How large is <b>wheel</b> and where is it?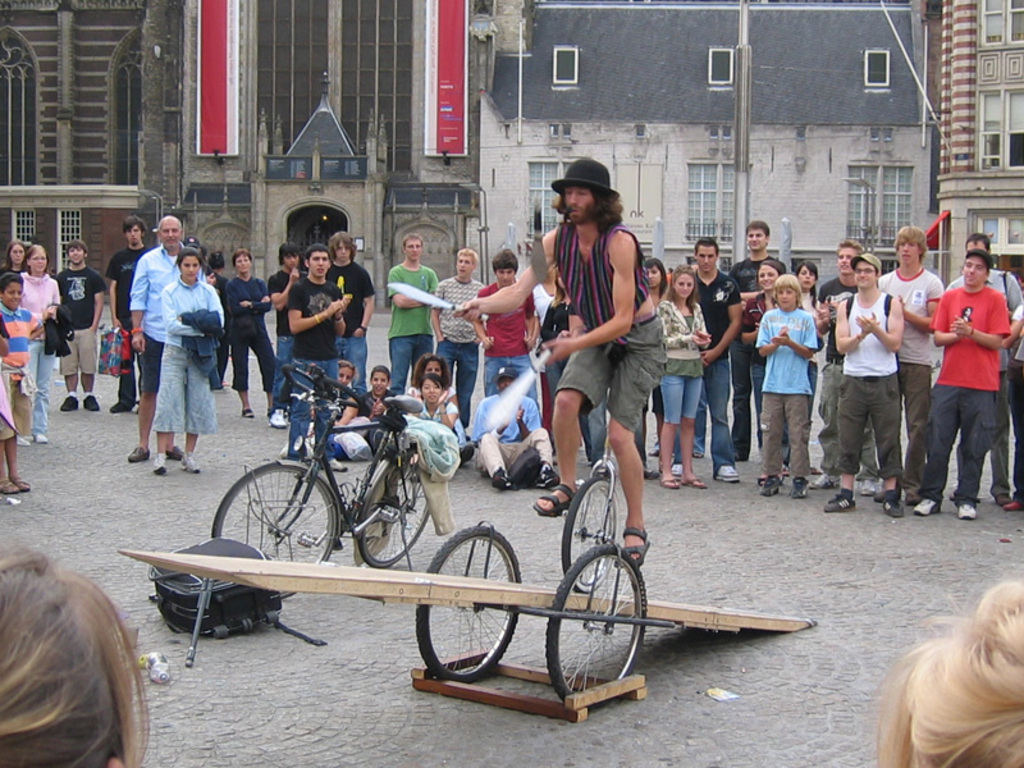
Bounding box: crop(355, 448, 433, 568).
